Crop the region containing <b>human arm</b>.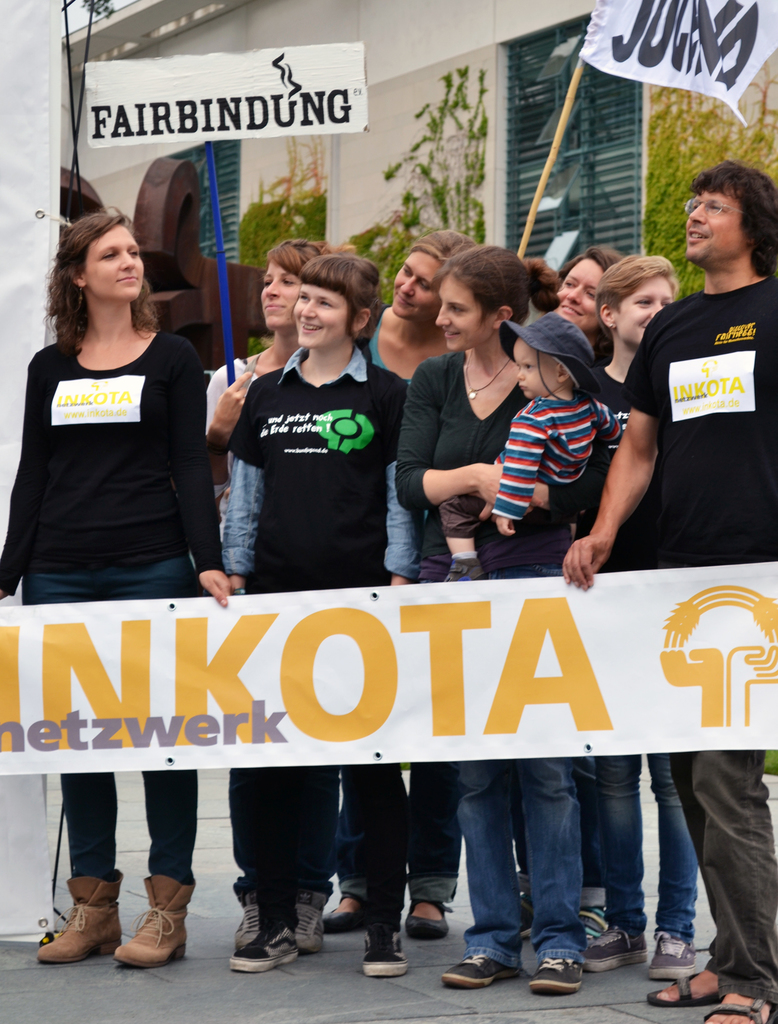
Crop region: [x1=201, y1=363, x2=252, y2=455].
